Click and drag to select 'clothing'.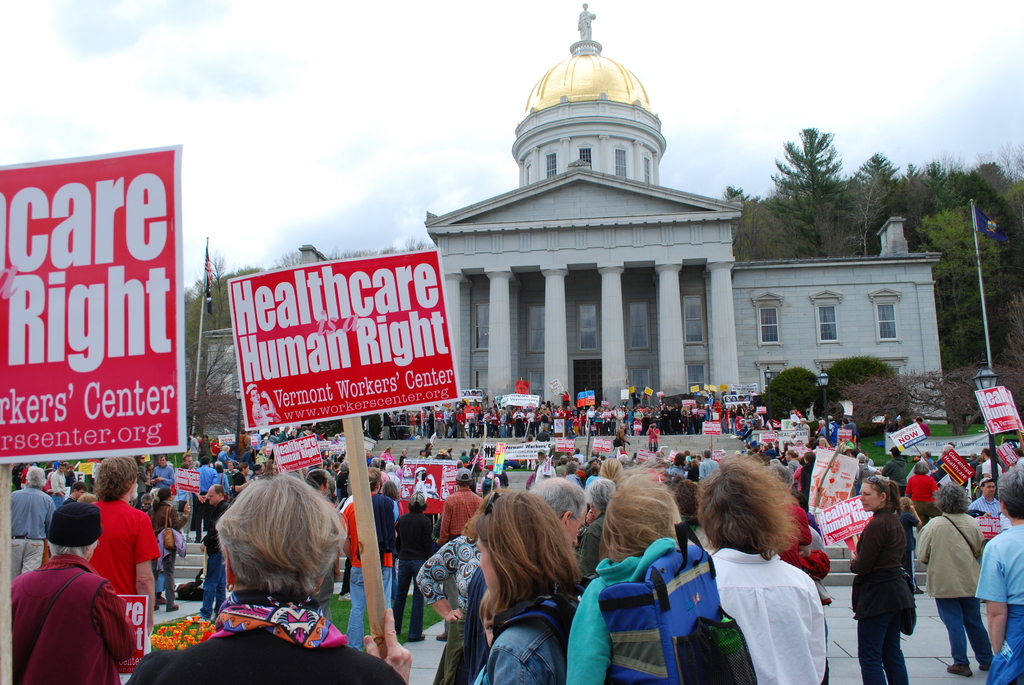
Selection: x1=457, y1=415, x2=468, y2=436.
